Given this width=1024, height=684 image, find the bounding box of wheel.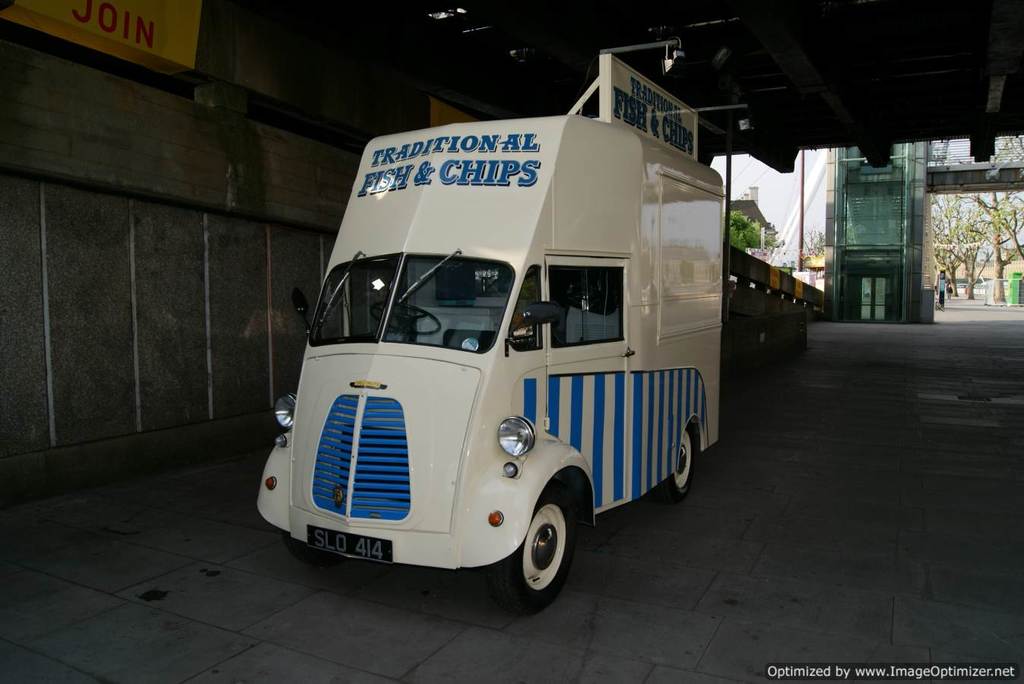
{"left": 493, "top": 496, "right": 573, "bottom": 613}.
